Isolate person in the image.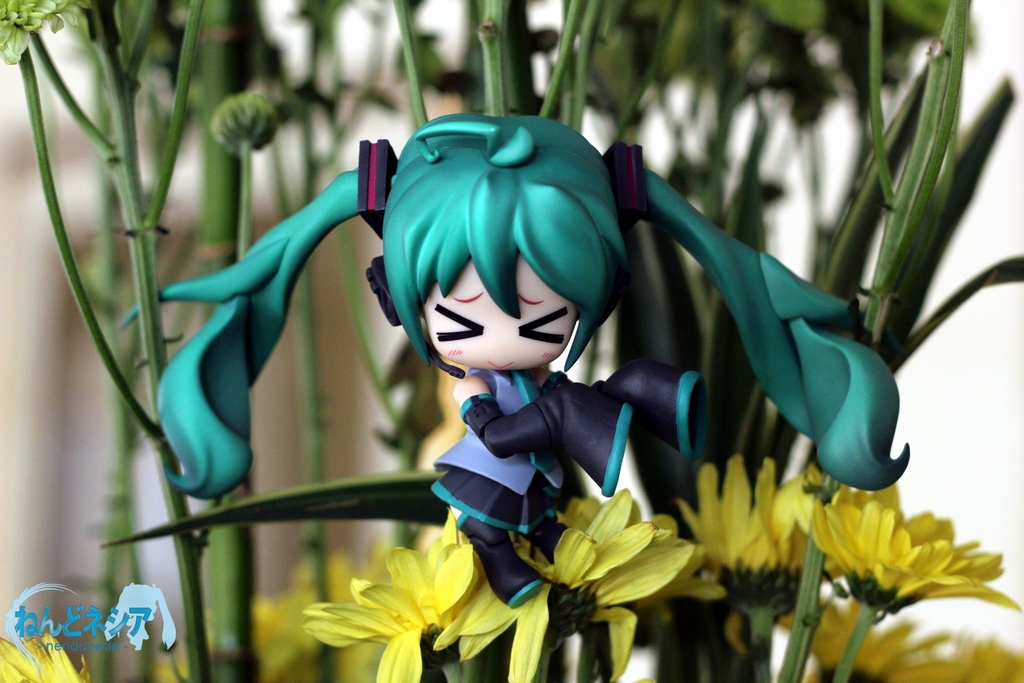
Isolated region: bbox(155, 106, 915, 604).
